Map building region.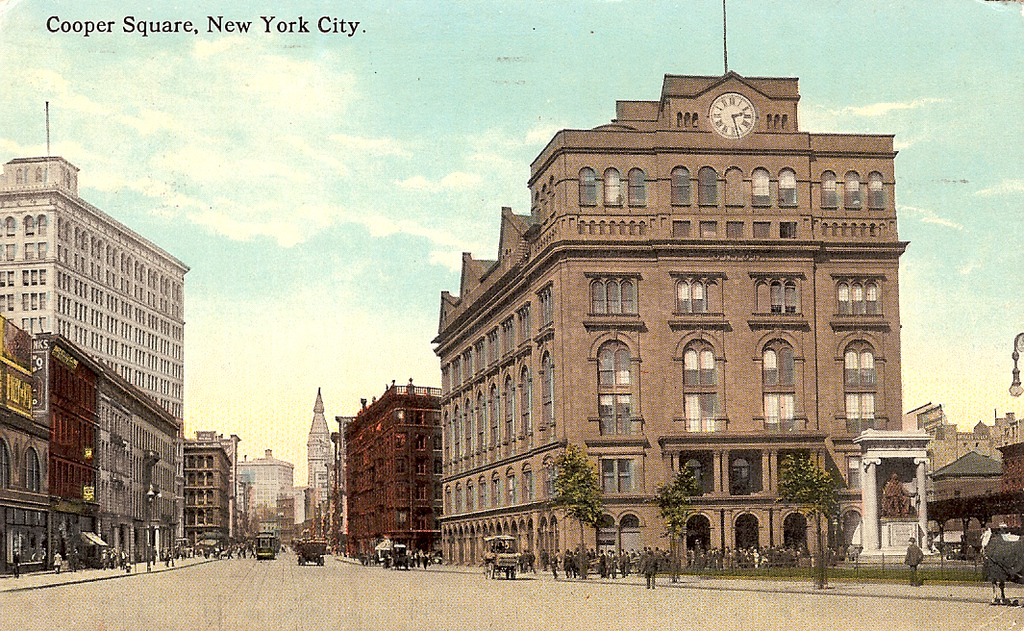
Mapped to crop(239, 452, 299, 529).
